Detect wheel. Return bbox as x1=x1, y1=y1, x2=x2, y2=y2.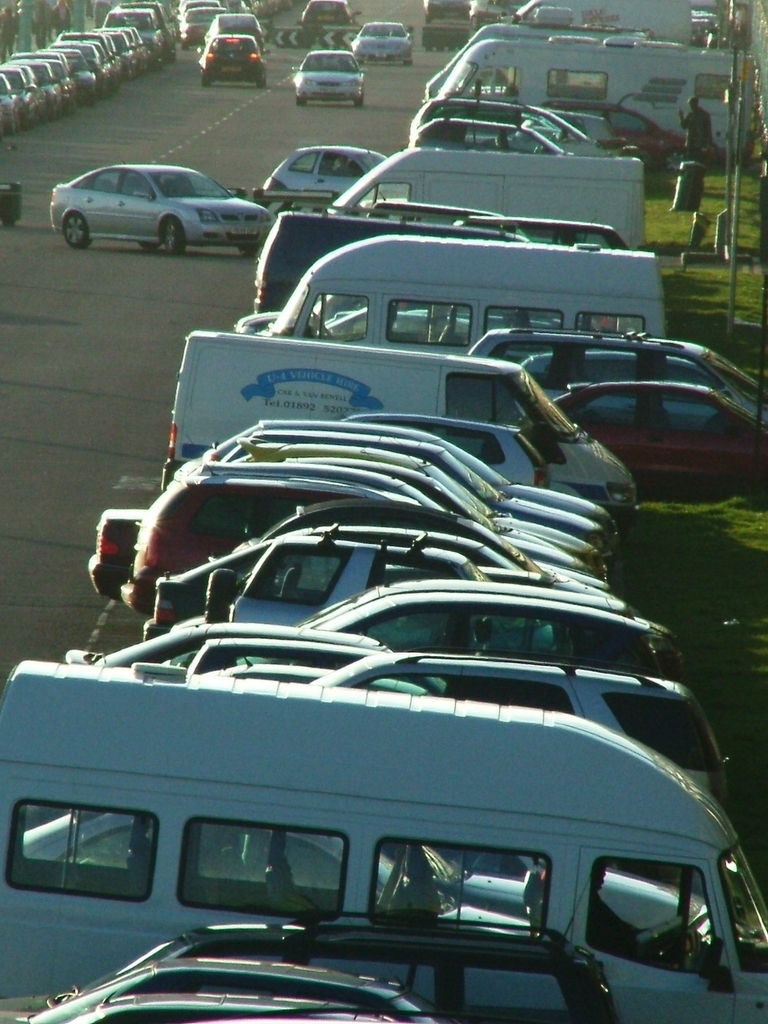
x1=236, y1=244, x2=252, y2=256.
